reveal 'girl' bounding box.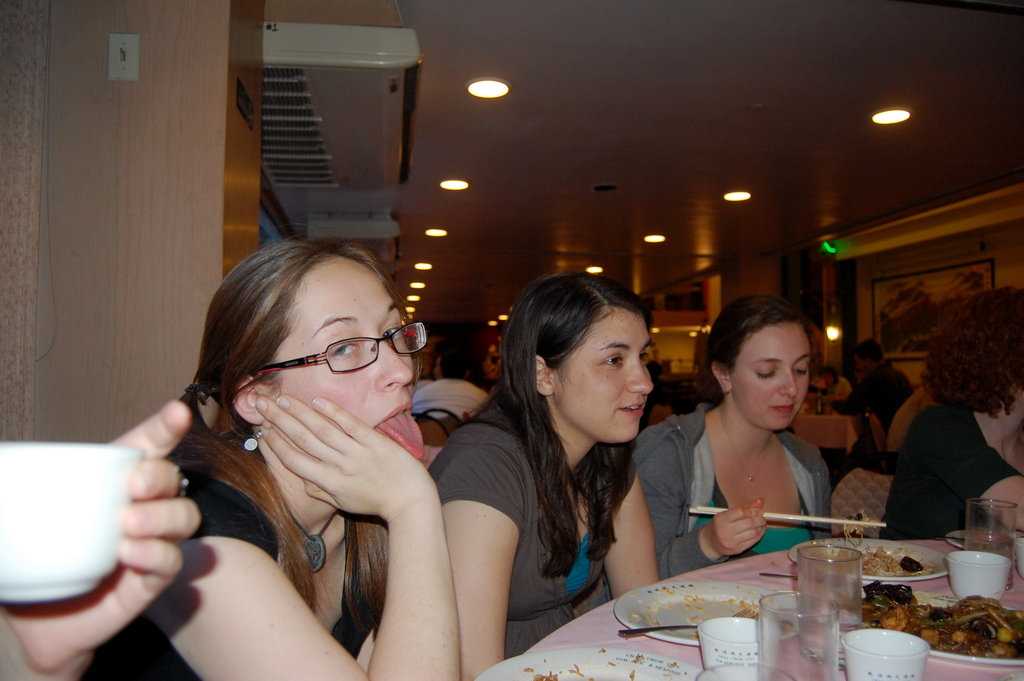
Revealed: 637:286:836:578.
